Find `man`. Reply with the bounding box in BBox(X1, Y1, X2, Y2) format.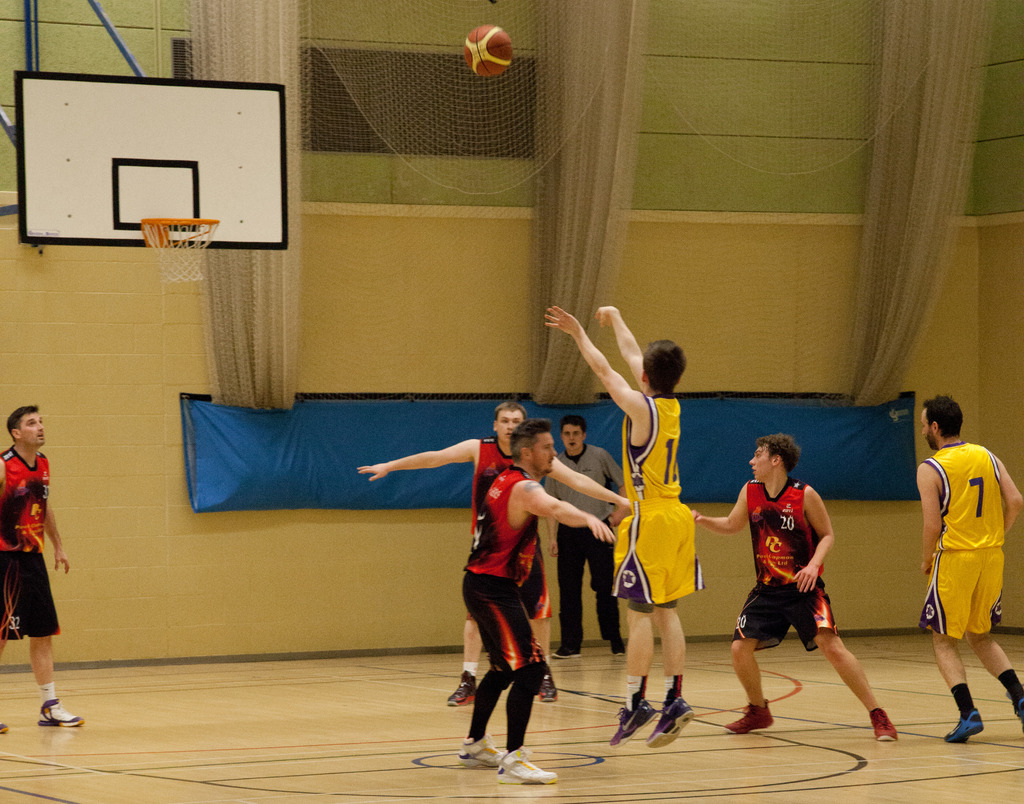
BBox(903, 395, 1014, 728).
